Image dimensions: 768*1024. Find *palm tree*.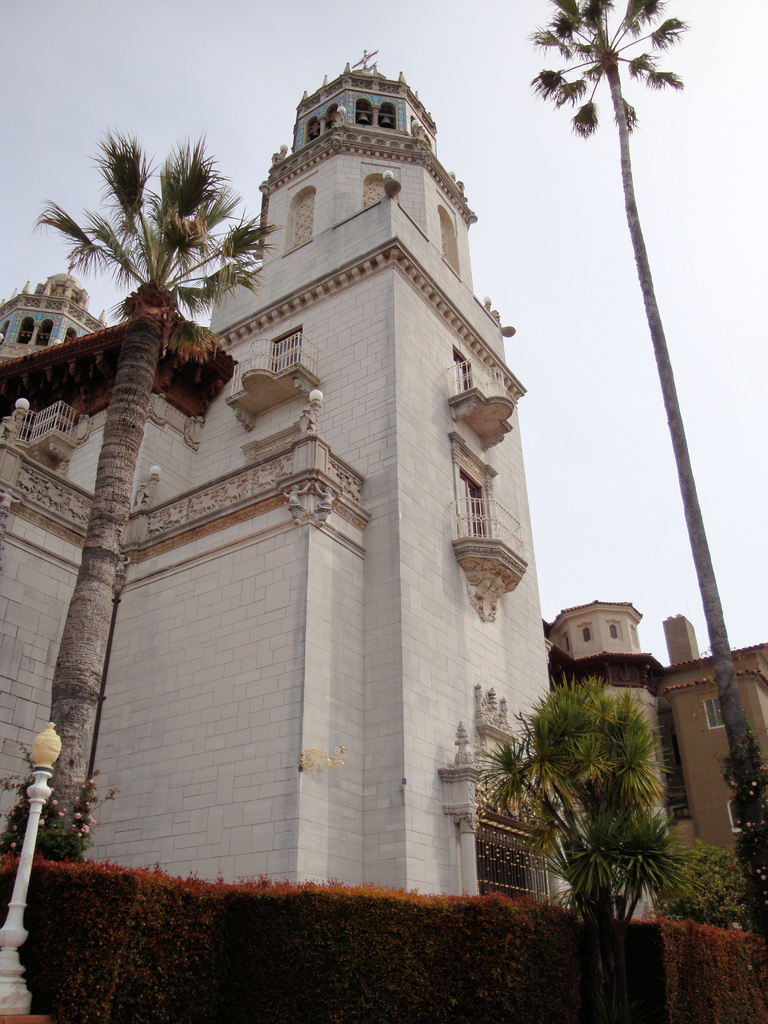
region(19, 131, 287, 858).
